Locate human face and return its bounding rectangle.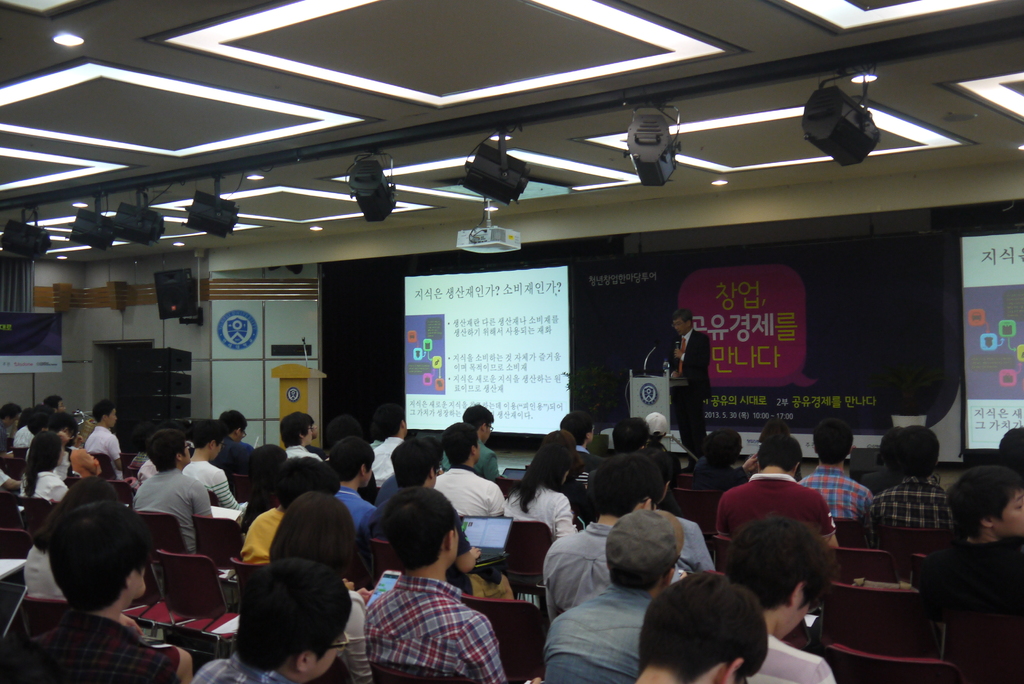
box(305, 421, 314, 444).
